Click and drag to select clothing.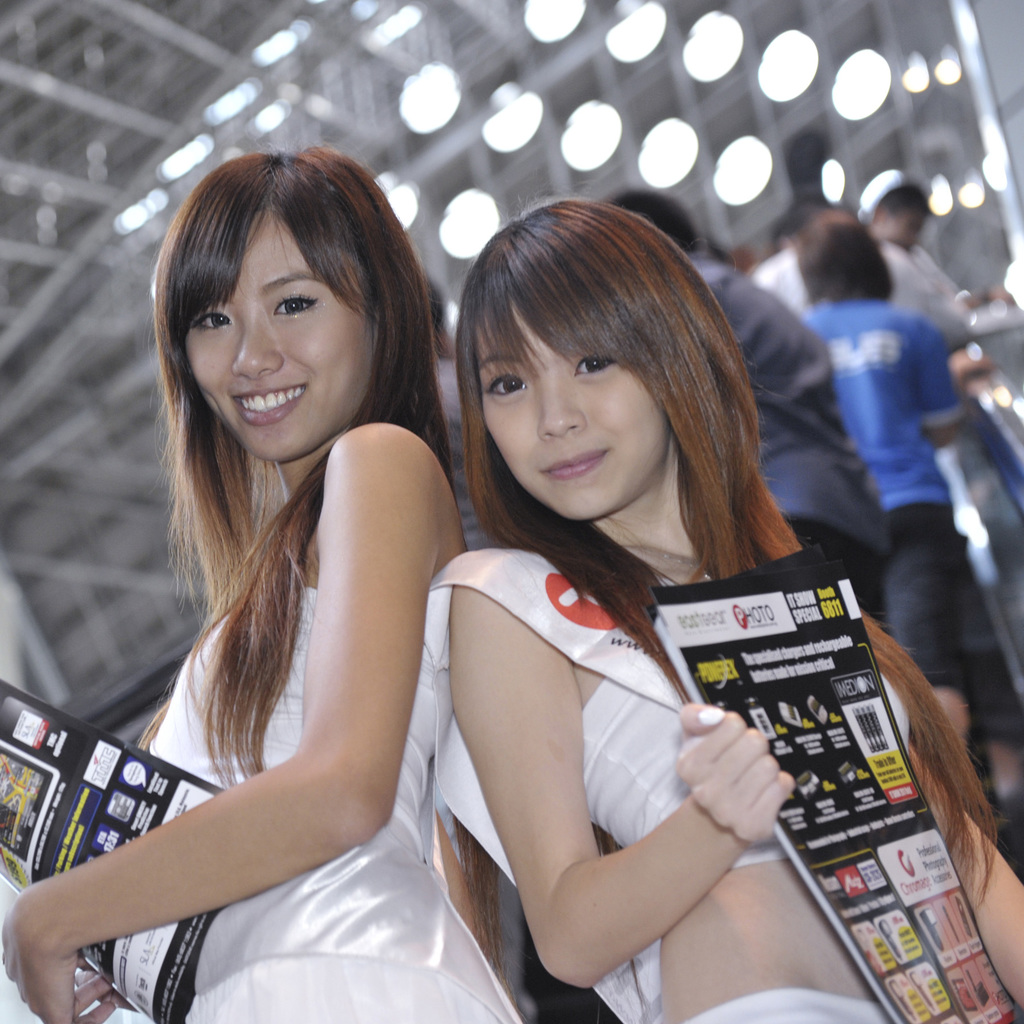
Selection: crop(679, 249, 896, 641).
